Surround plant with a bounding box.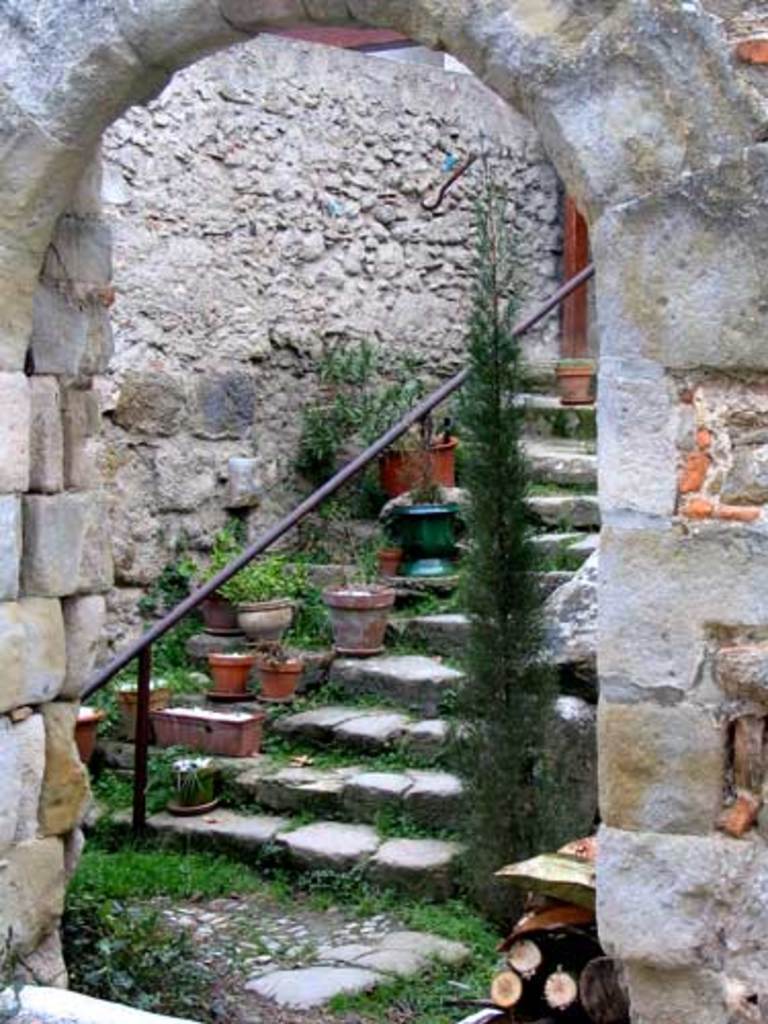
68 827 272 901.
